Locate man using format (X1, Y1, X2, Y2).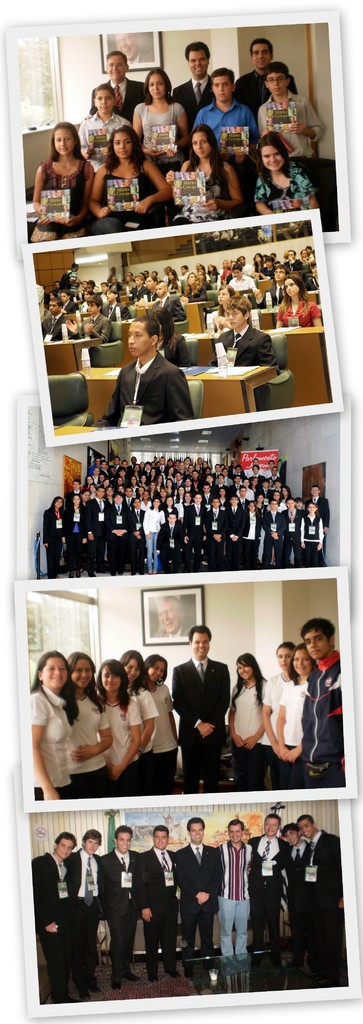
(171, 626, 230, 794).
